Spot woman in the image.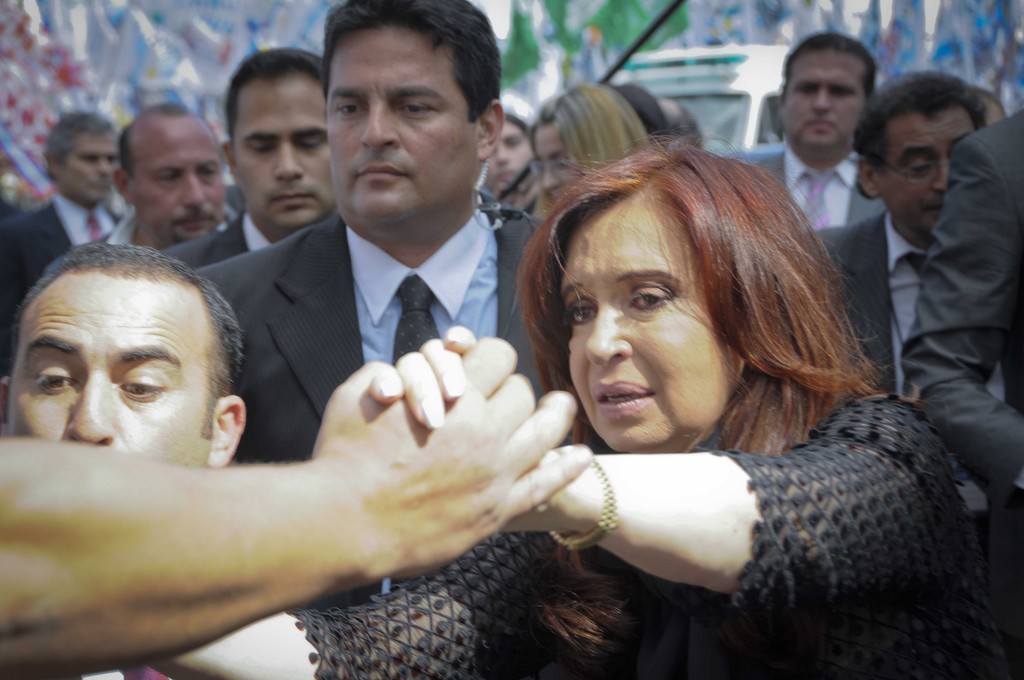
woman found at crop(529, 85, 647, 214).
